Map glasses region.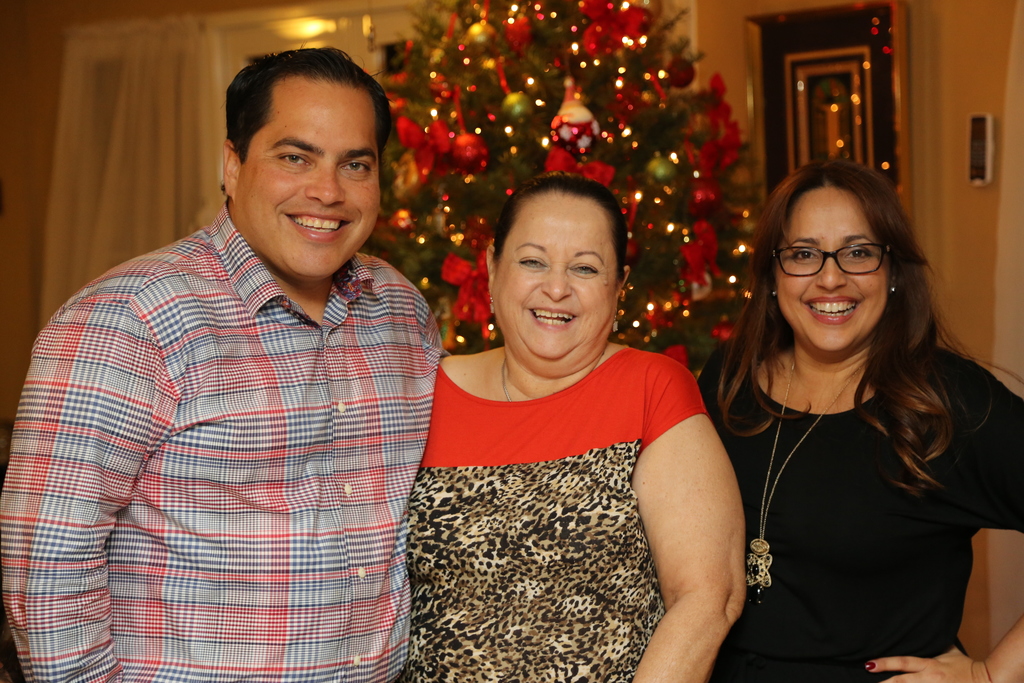
Mapped to <bbox>764, 229, 922, 294</bbox>.
